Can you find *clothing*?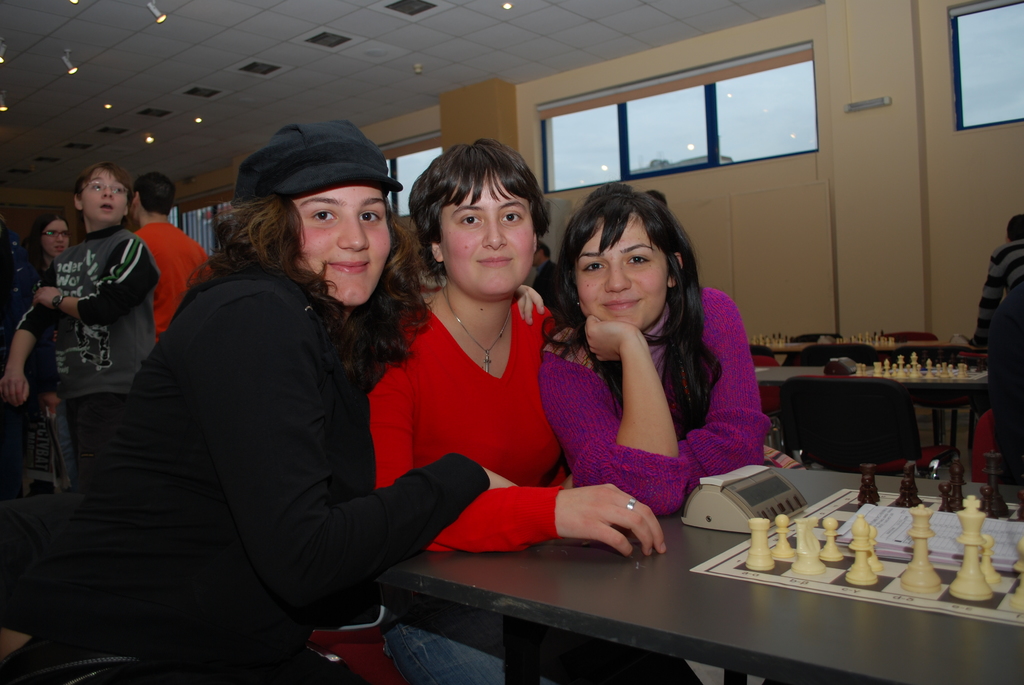
Yes, bounding box: detection(76, 246, 486, 647).
